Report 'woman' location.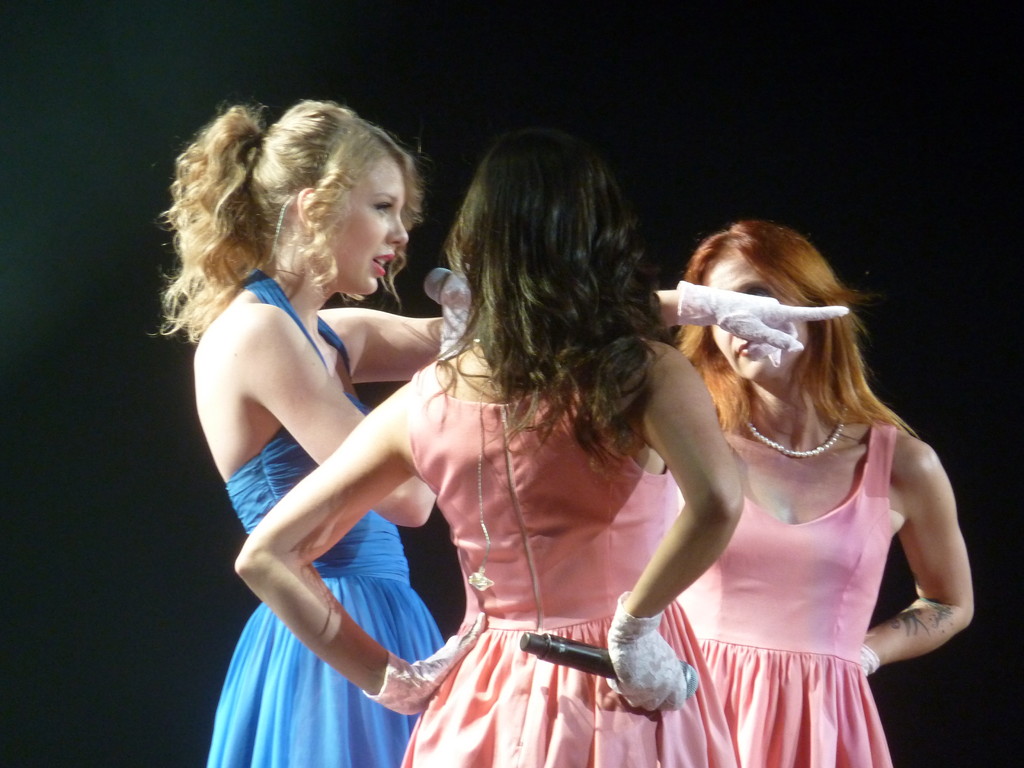
Report: (x1=654, y1=205, x2=1015, y2=767).
